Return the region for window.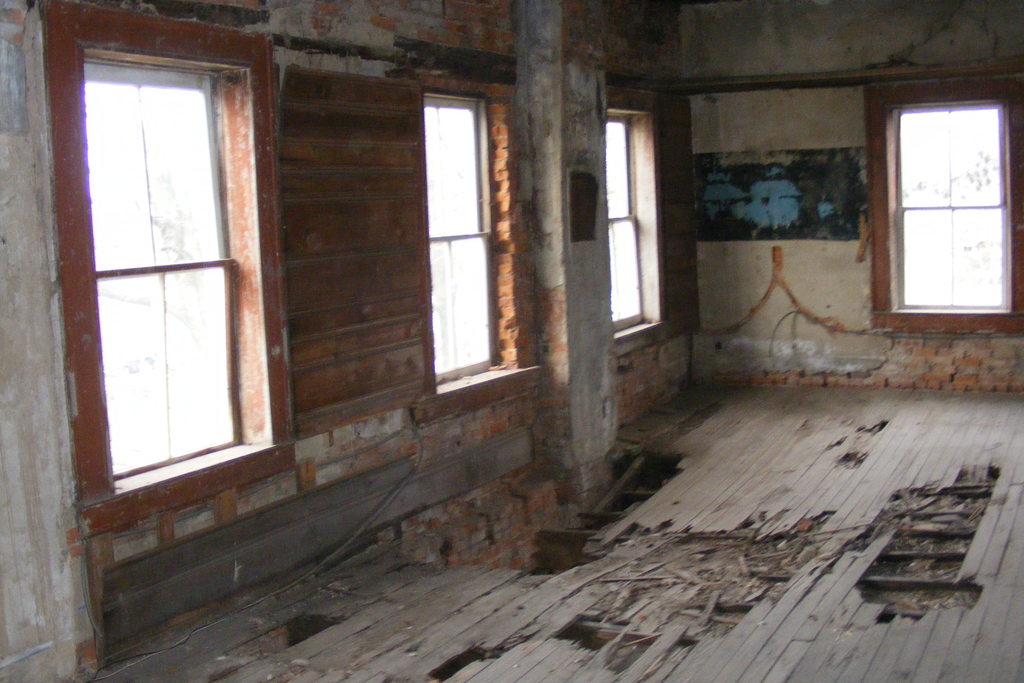
87 56 244 475.
